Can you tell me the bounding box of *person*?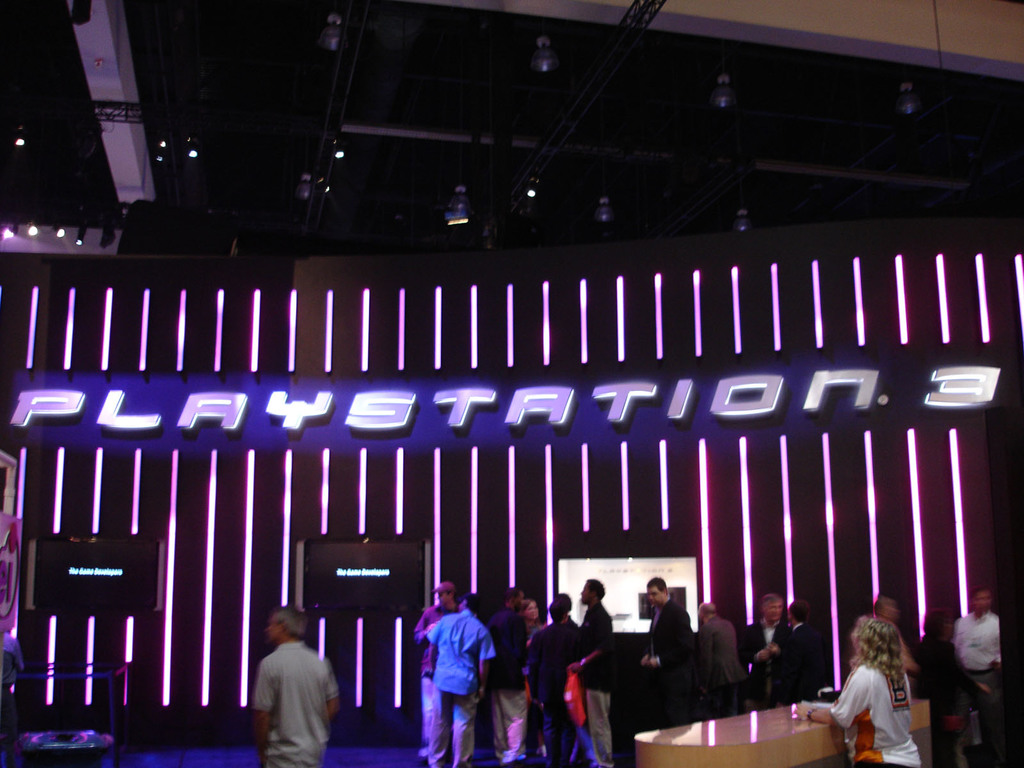
l=250, t=604, r=339, b=767.
